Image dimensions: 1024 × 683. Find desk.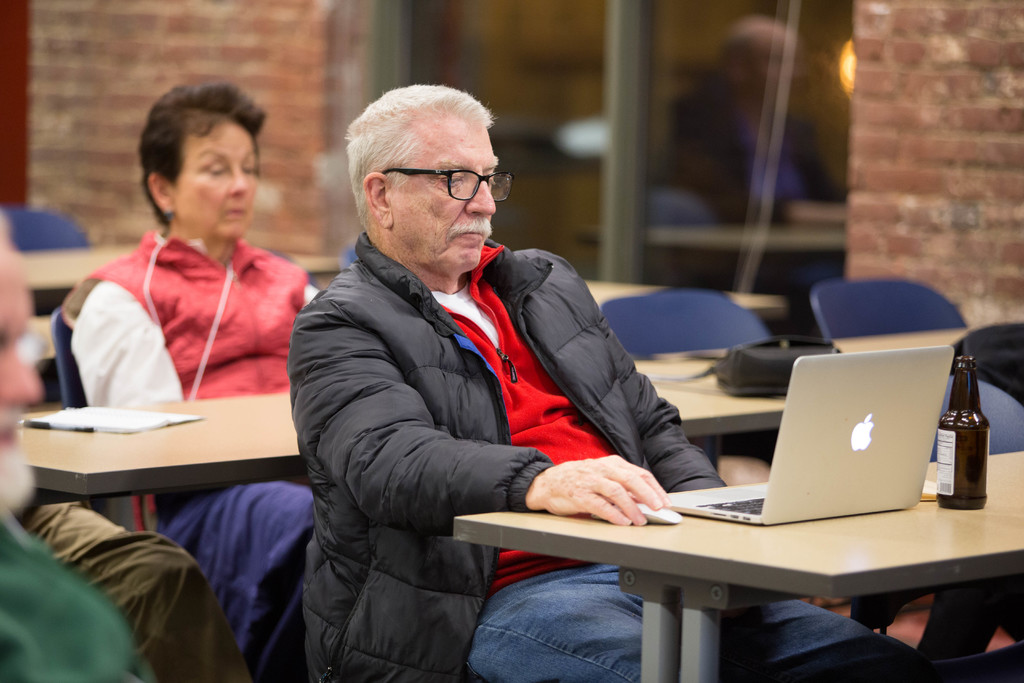
left=481, top=399, right=991, bottom=663.
